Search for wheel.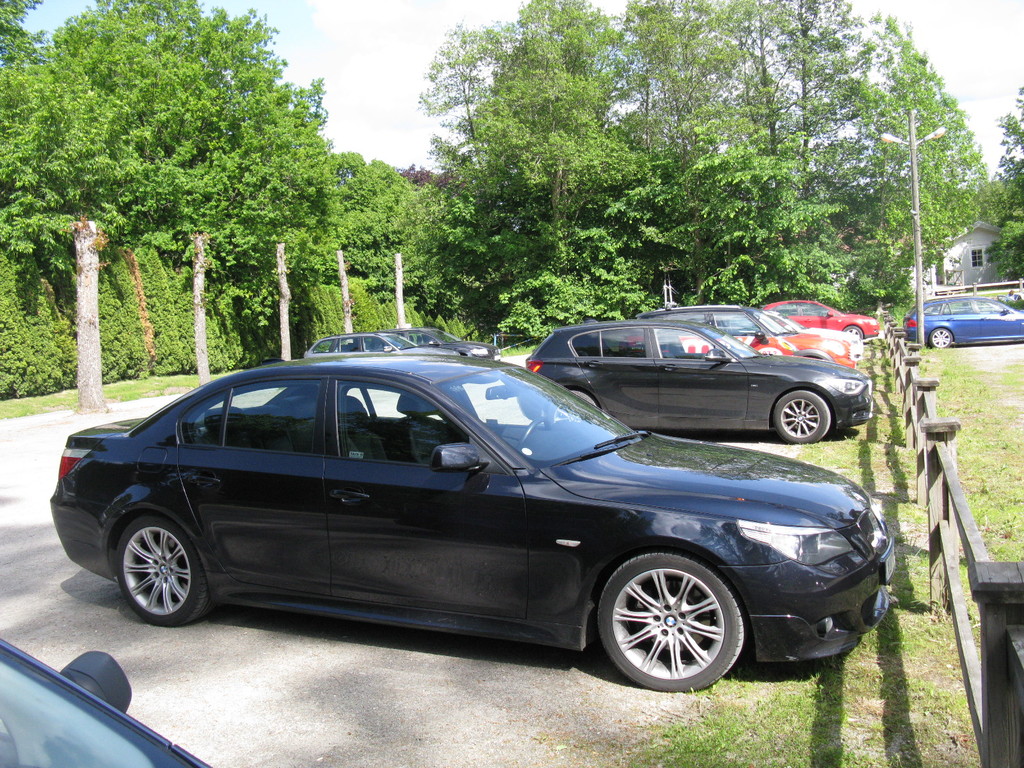
Found at pyautogui.locateOnScreen(930, 326, 955, 348).
